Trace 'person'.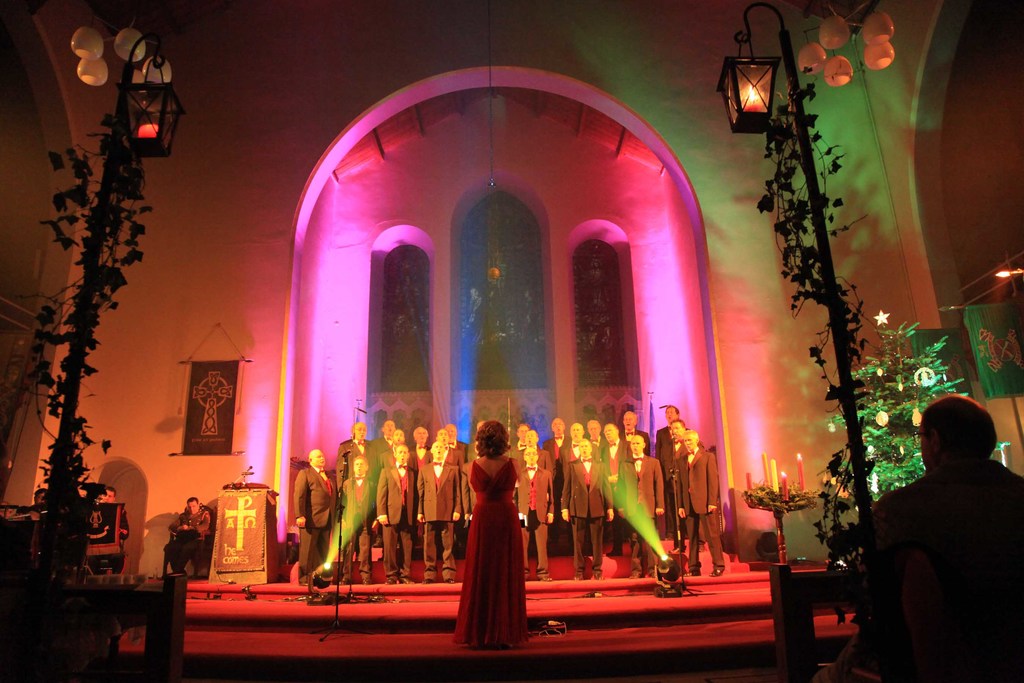
Traced to select_region(162, 497, 213, 575).
